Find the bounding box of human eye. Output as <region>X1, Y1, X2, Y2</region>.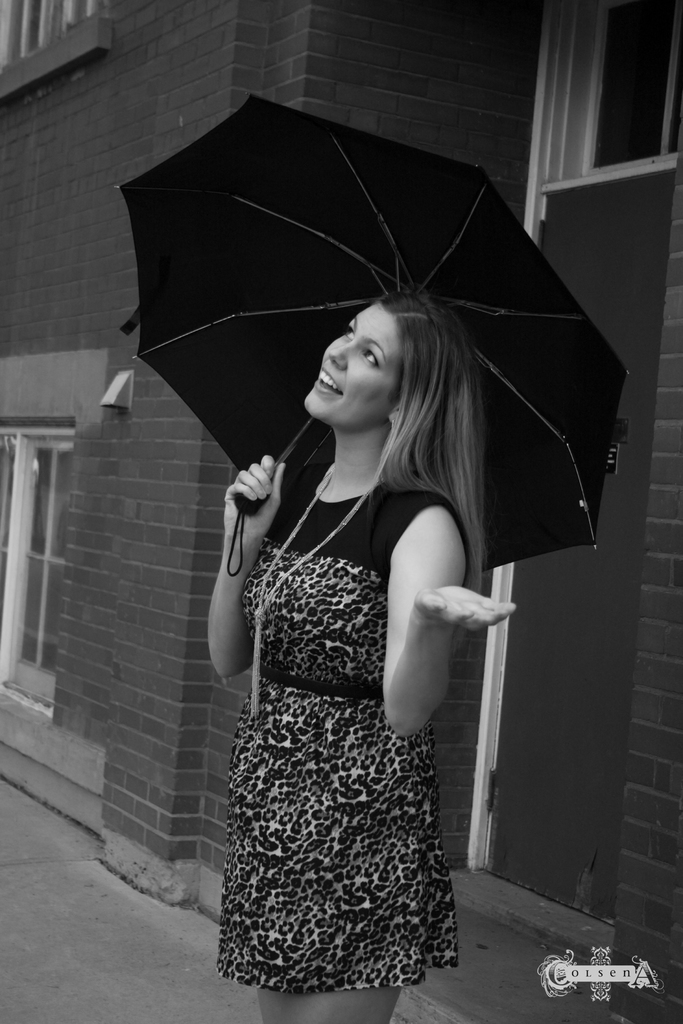
<region>343, 326, 358, 342</region>.
